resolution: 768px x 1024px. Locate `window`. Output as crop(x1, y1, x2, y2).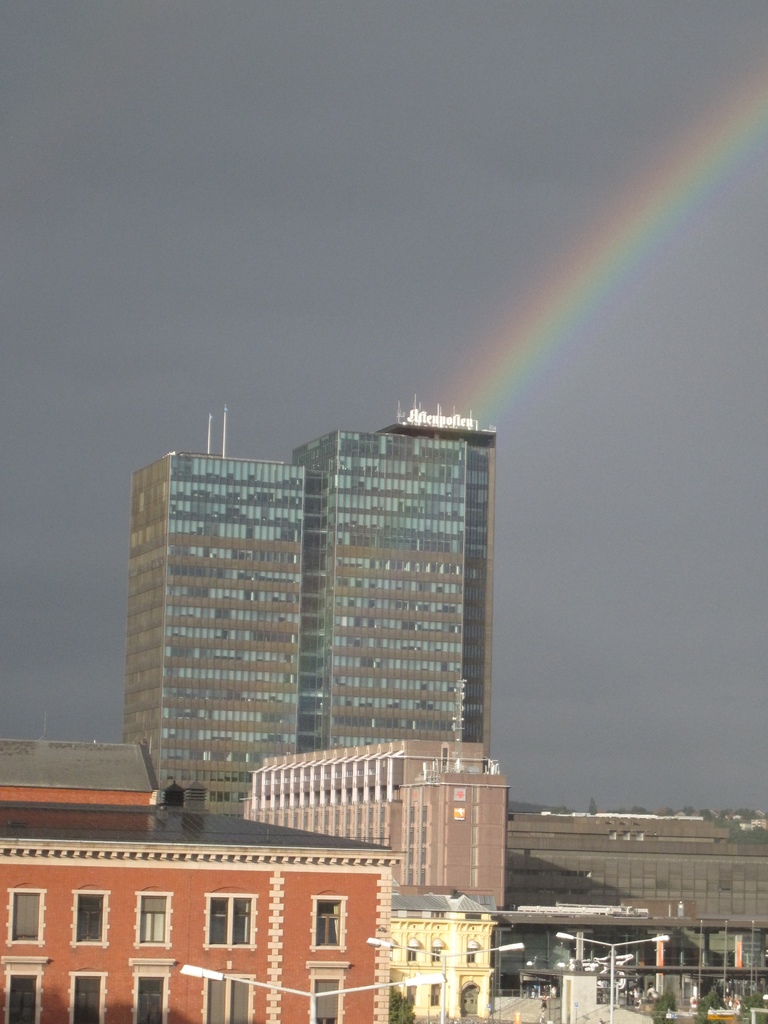
crop(202, 973, 254, 1023).
